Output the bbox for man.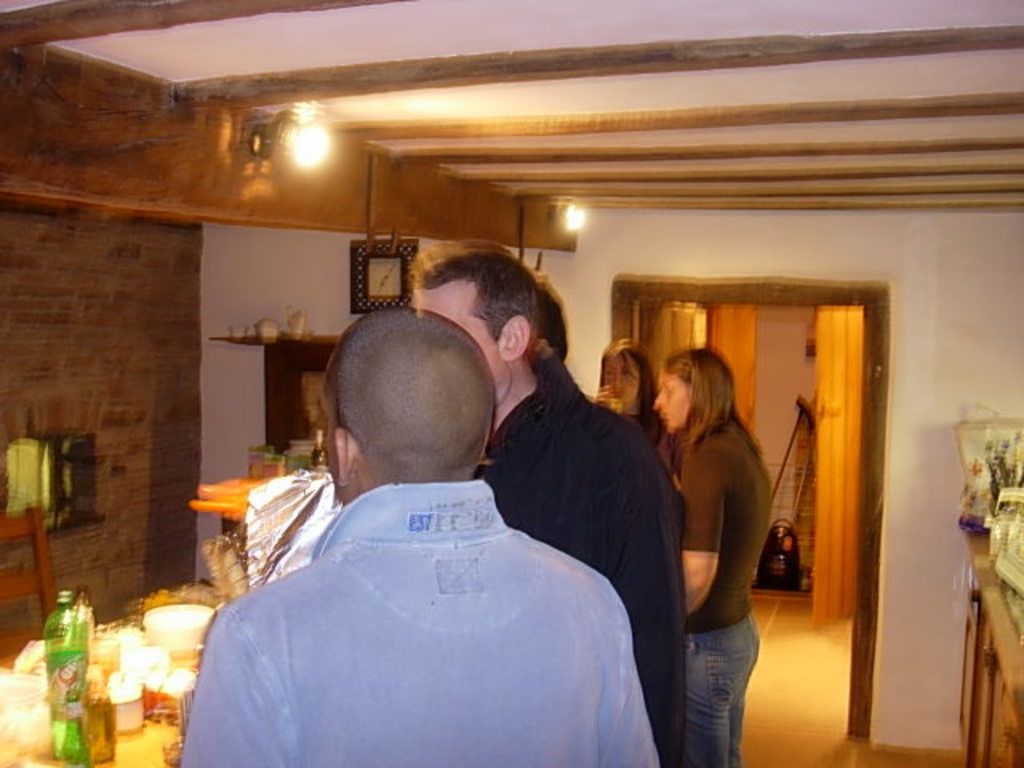
[left=416, top=237, right=690, bottom=766].
